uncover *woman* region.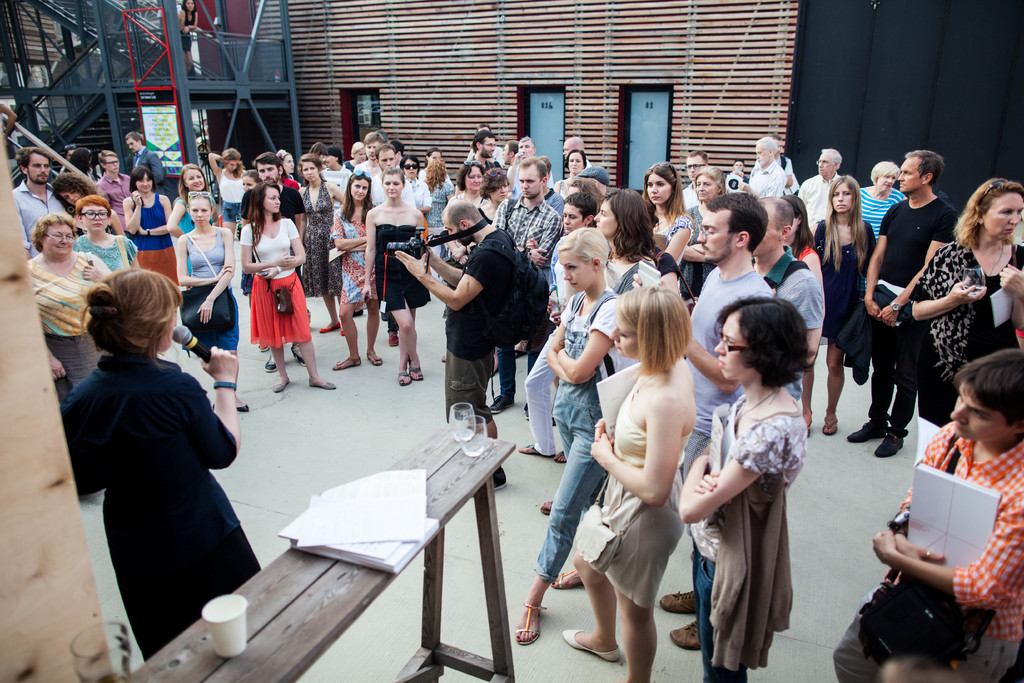
Uncovered: <region>561, 282, 696, 682</region>.
